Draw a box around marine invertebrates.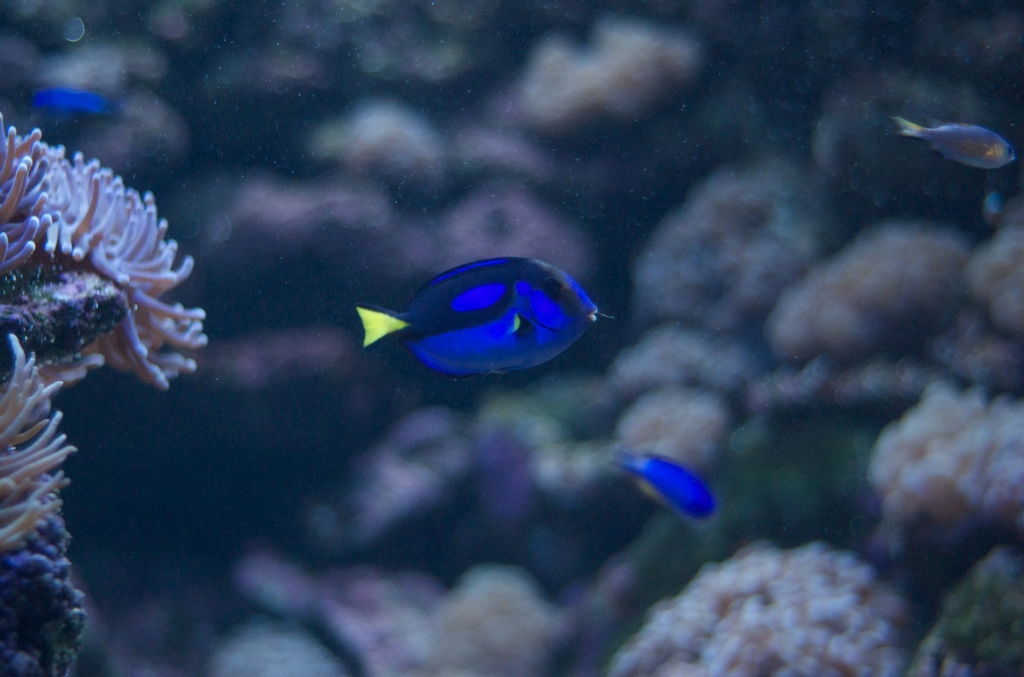
bbox(511, 0, 719, 156).
